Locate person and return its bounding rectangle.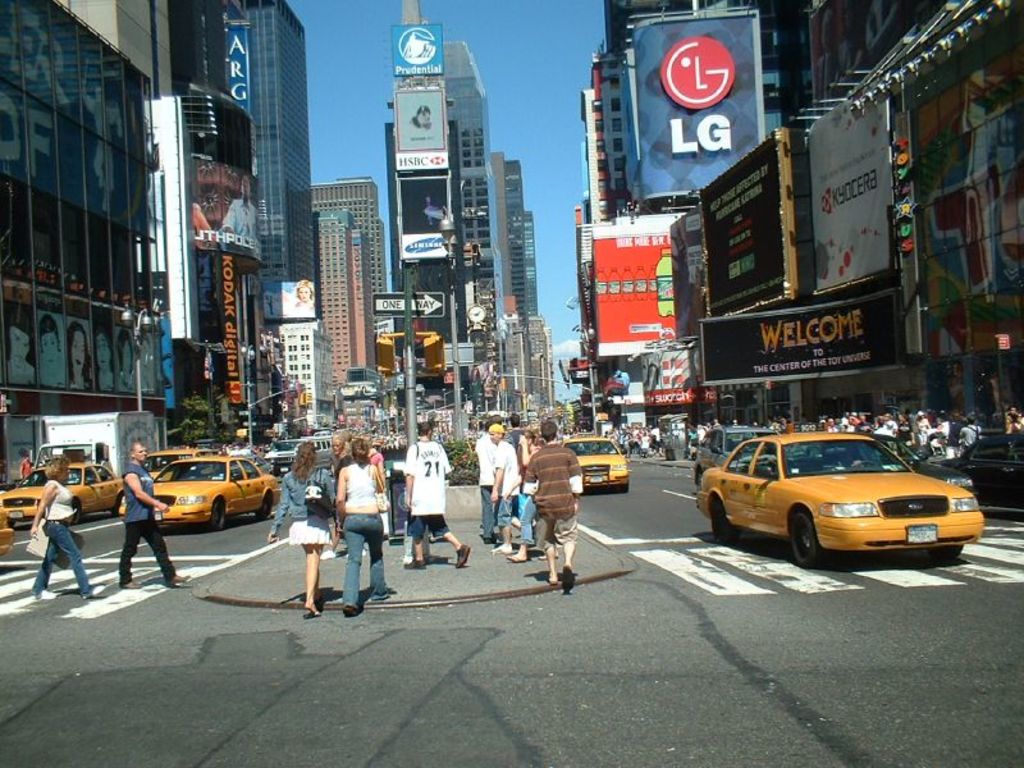
box(17, 456, 33, 476).
